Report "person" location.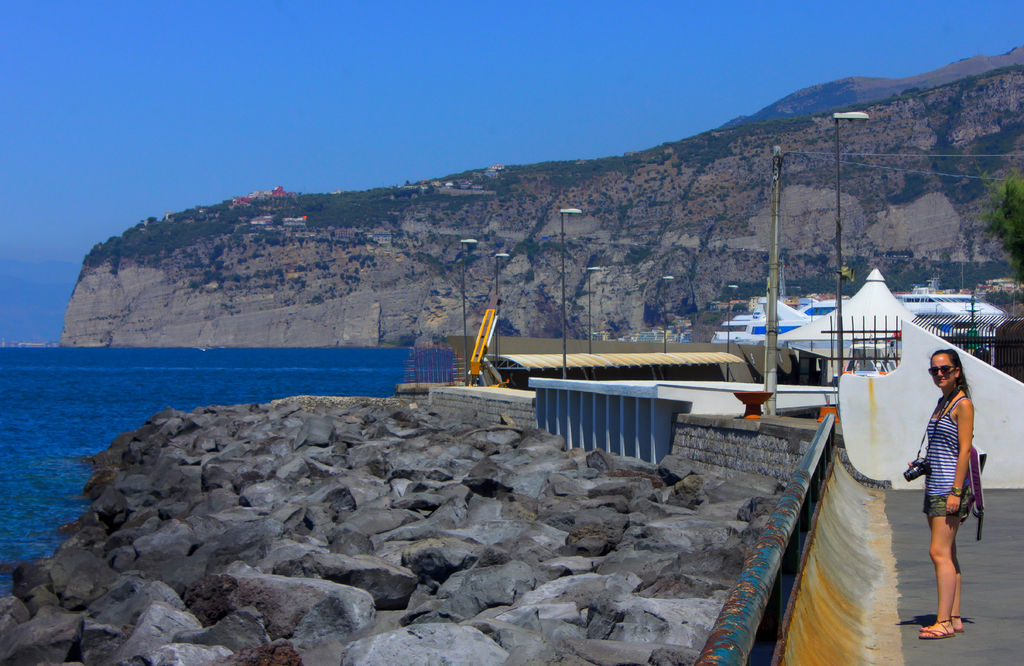
Report: 910, 339, 987, 638.
